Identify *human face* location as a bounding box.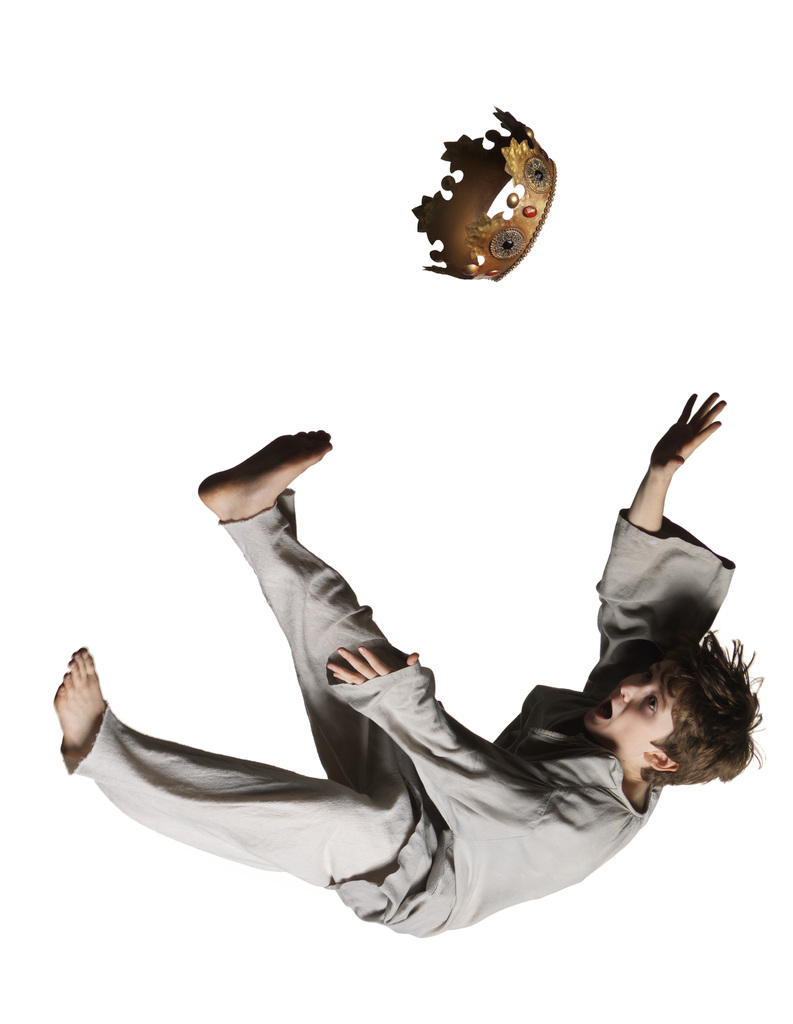
[left=586, top=660, right=673, bottom=751].
